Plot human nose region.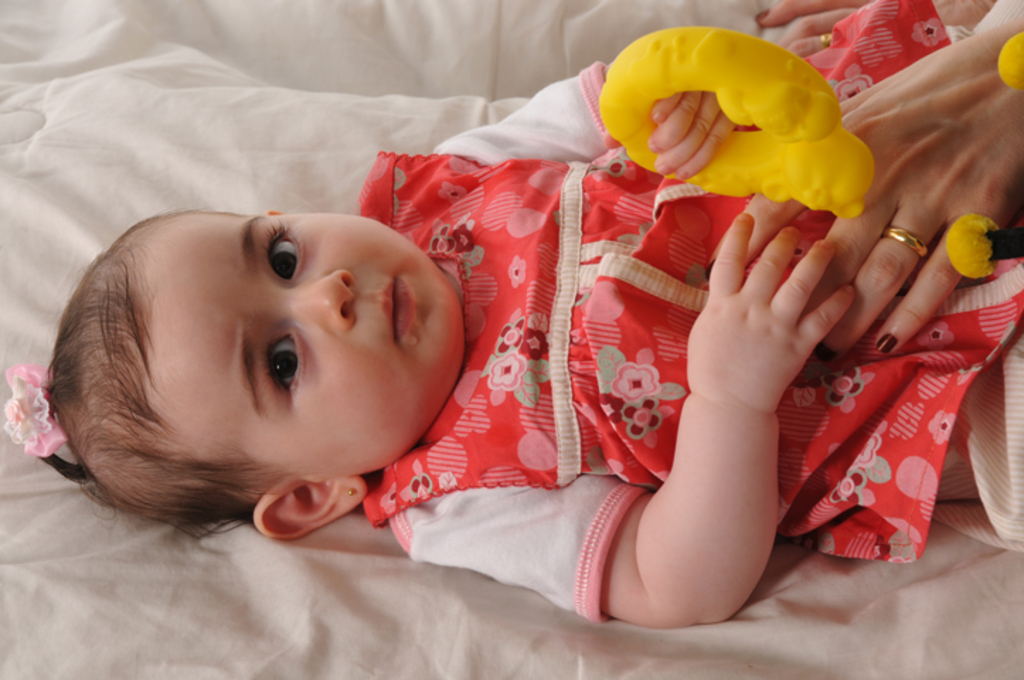
Plotted at left=295, top=268, right=361, bottom=341.
